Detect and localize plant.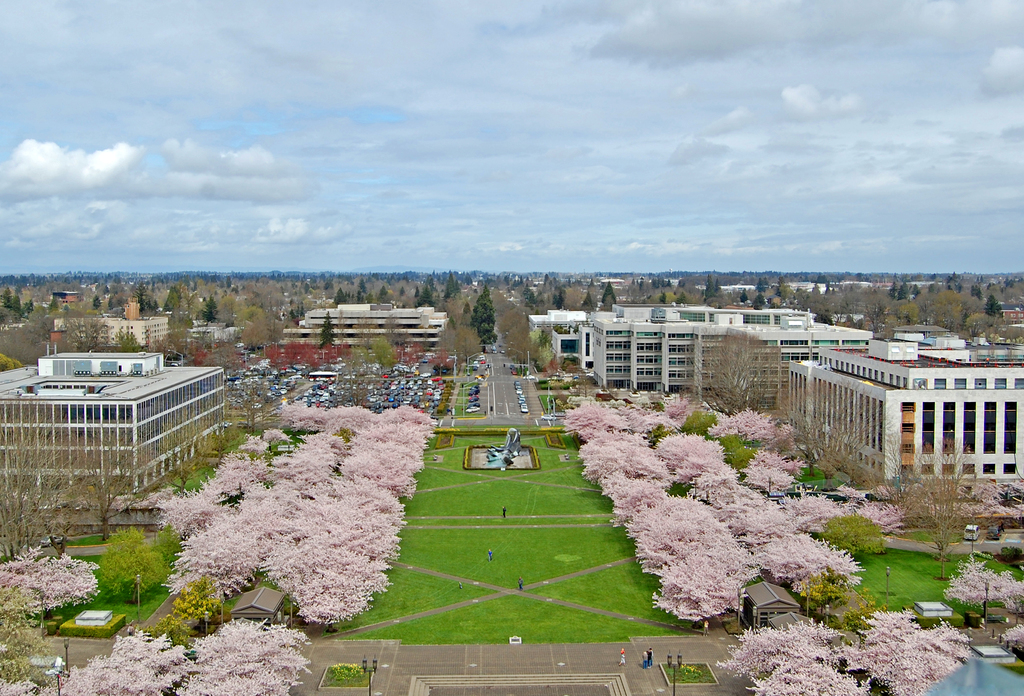
Localized at 256,398,337,430.
